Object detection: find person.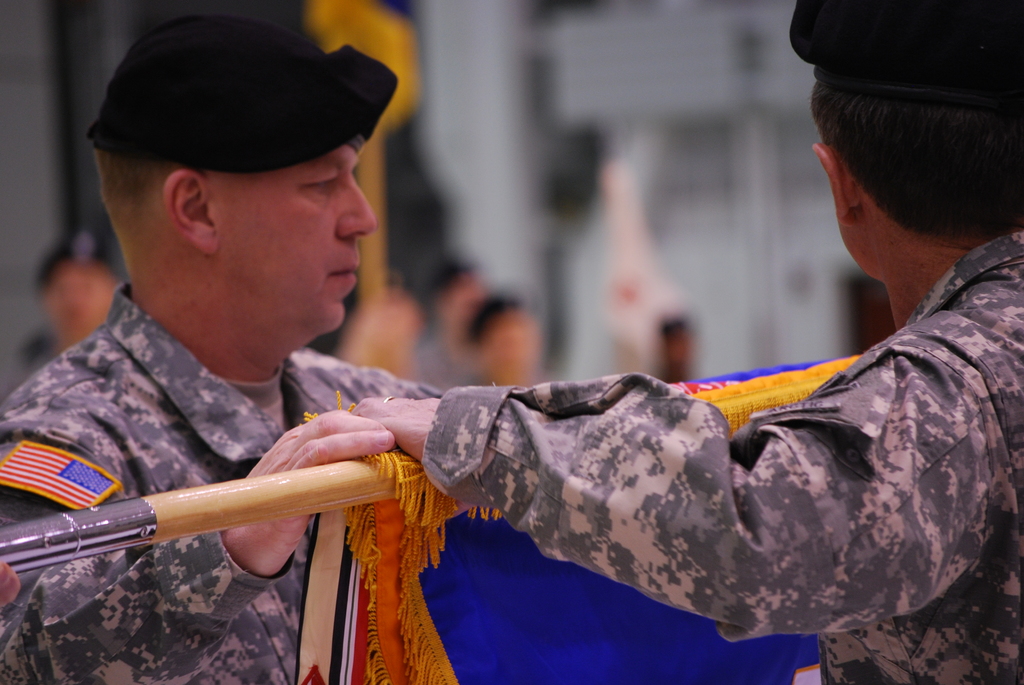
384:94:1009:656.
